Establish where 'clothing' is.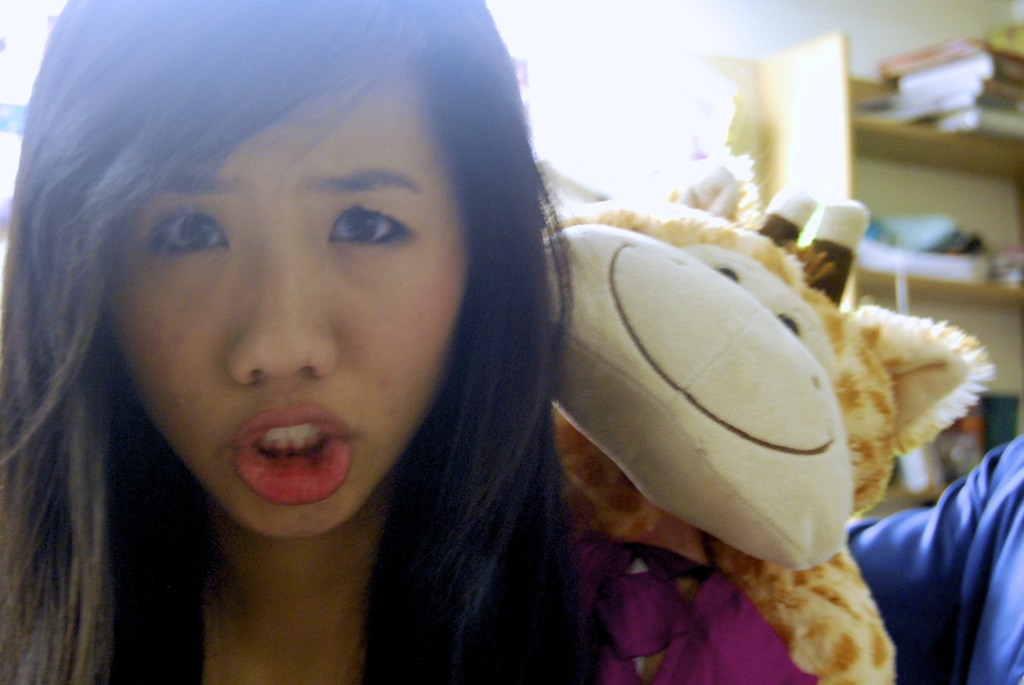
Established at {"x1": 837, "y1": 436, "x2": 1023, "y2": 684}.
